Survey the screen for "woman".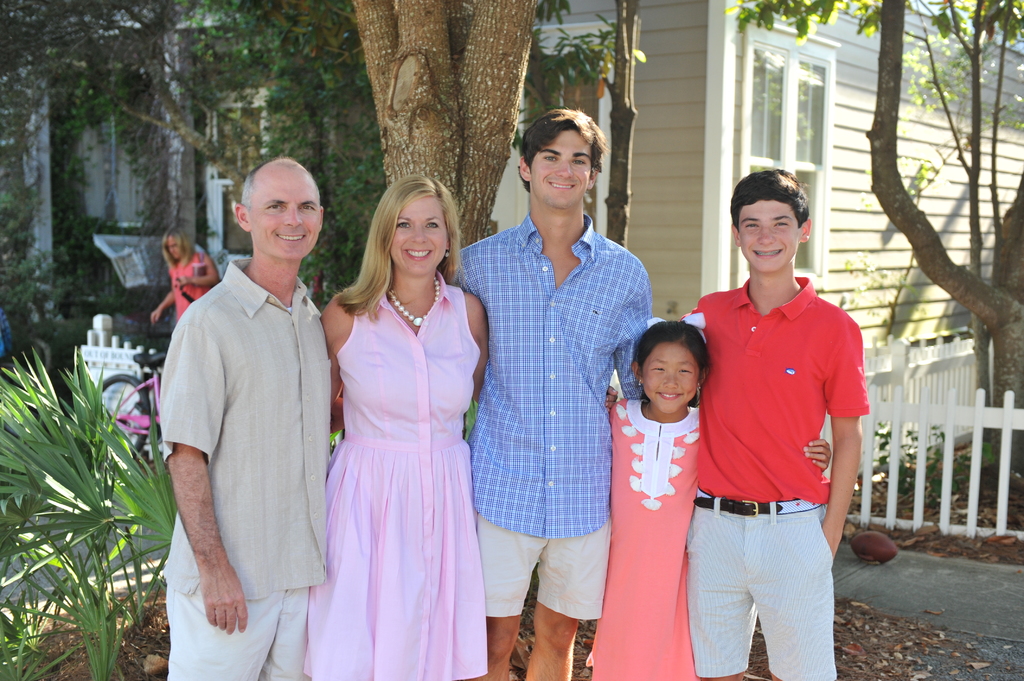
Survey found: Rect(301, 182, 499, 673).
